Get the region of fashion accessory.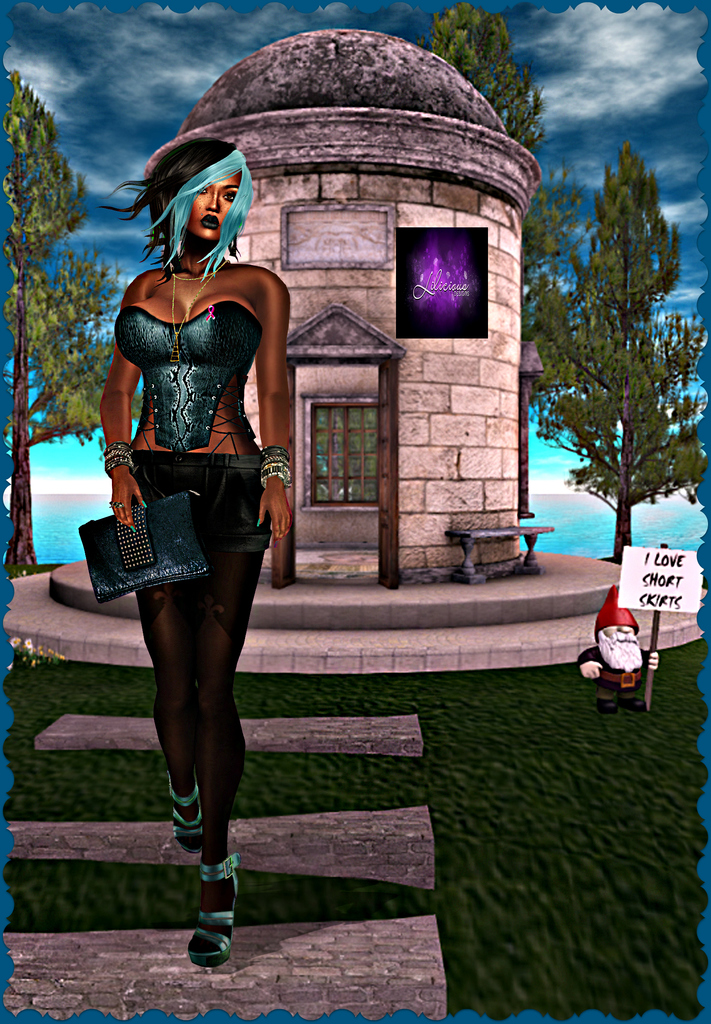
<box>256,438,296,485</box>.
